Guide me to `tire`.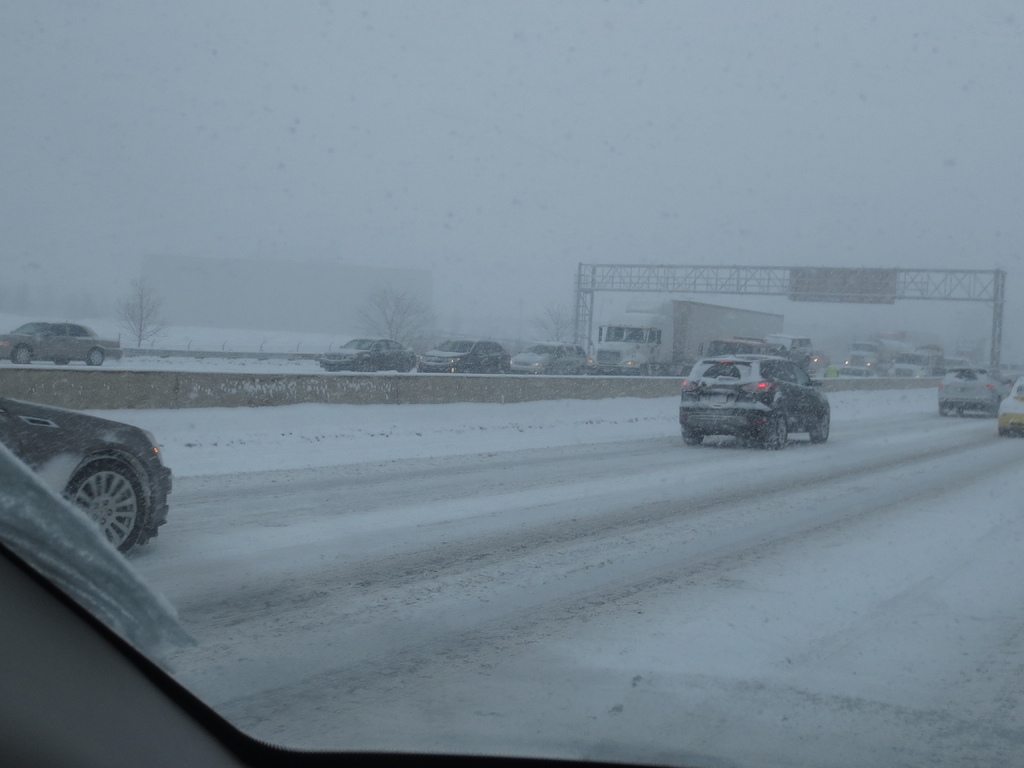
Guidance: pyautogui.locateOnScreen(353, 359, 369, 376).
